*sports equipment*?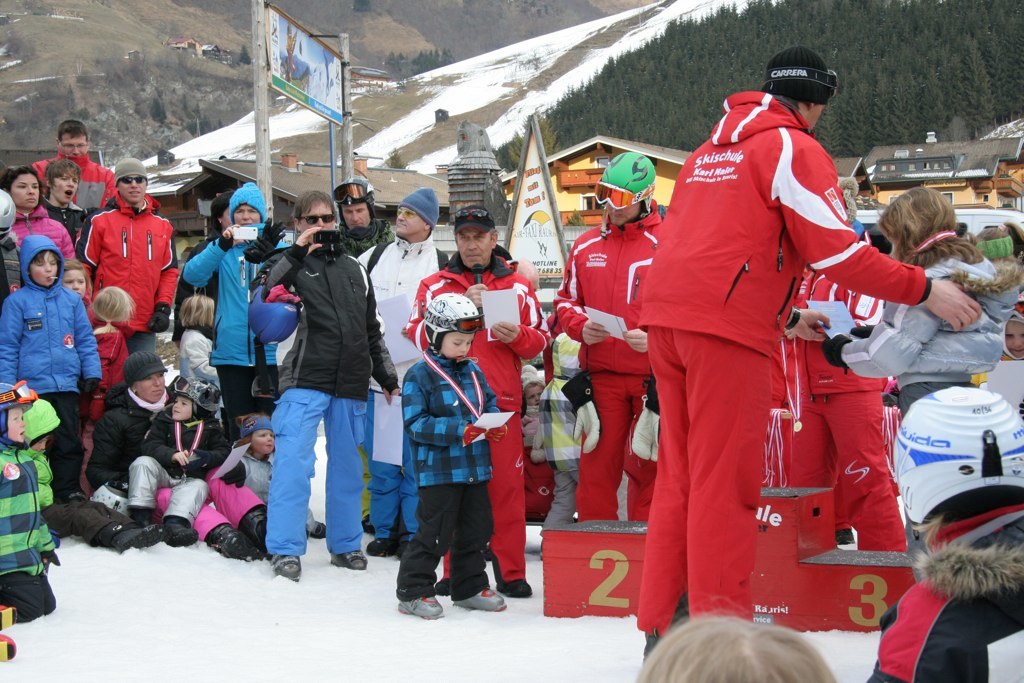
left=423, top=292, right=485, bottom=353
